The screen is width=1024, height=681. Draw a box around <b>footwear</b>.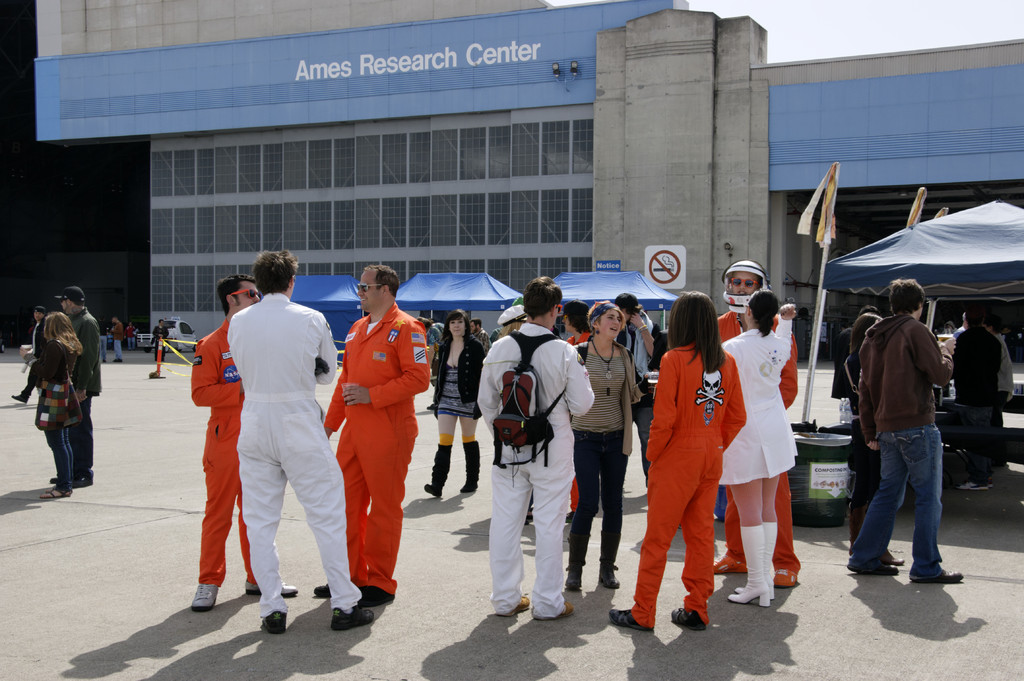
locate(330, 605, 378, 629).
